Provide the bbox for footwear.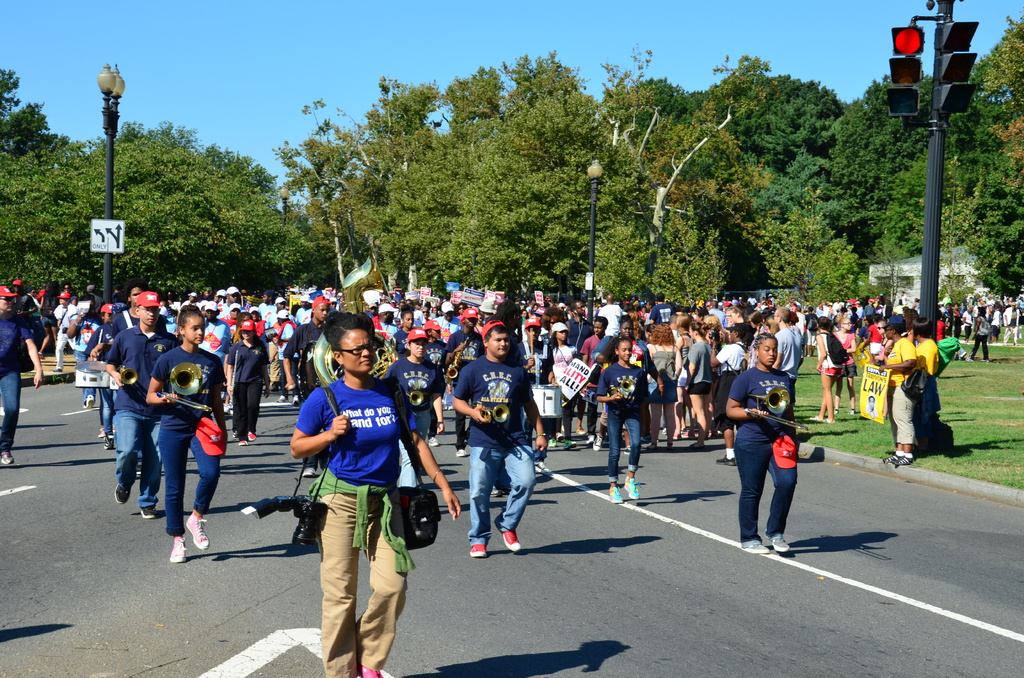
(429,435,437,448).
